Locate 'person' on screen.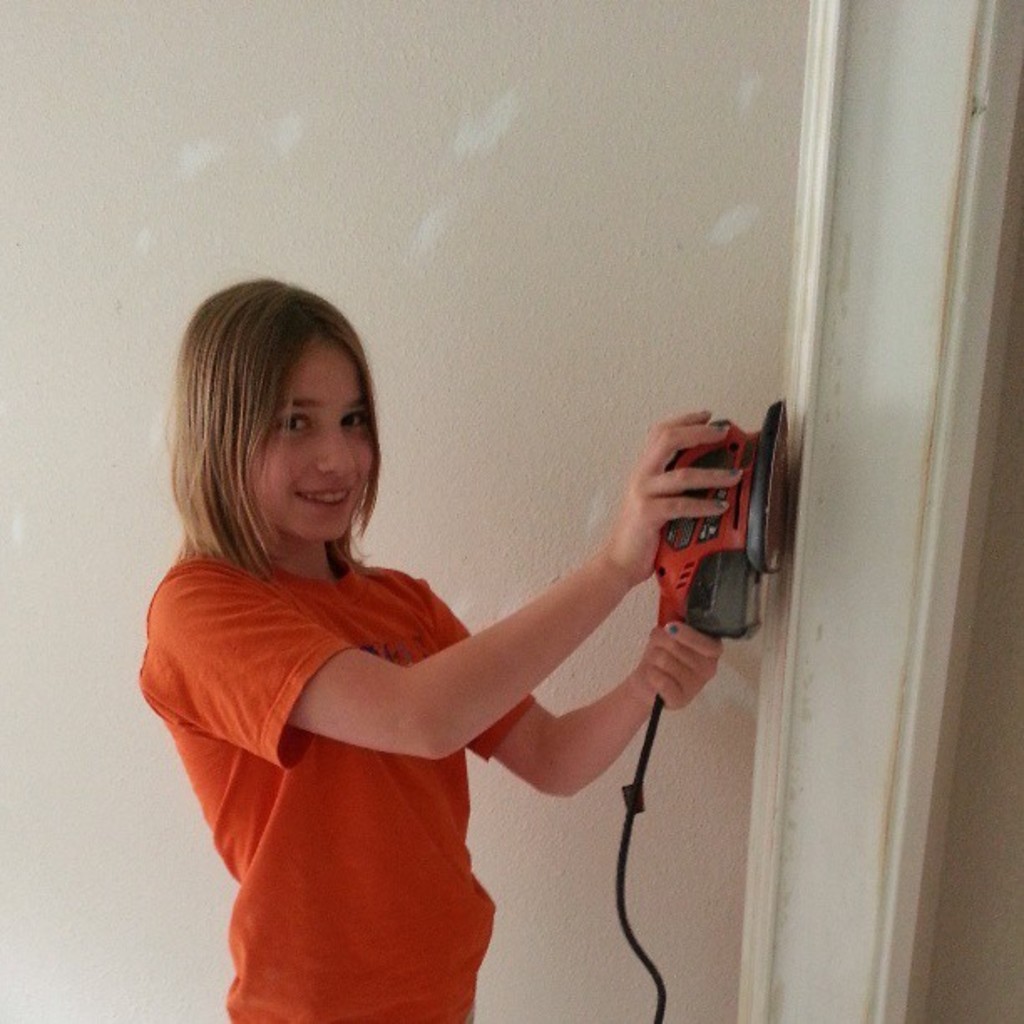
On screen at BBox(127, 269, 748, 1022).
